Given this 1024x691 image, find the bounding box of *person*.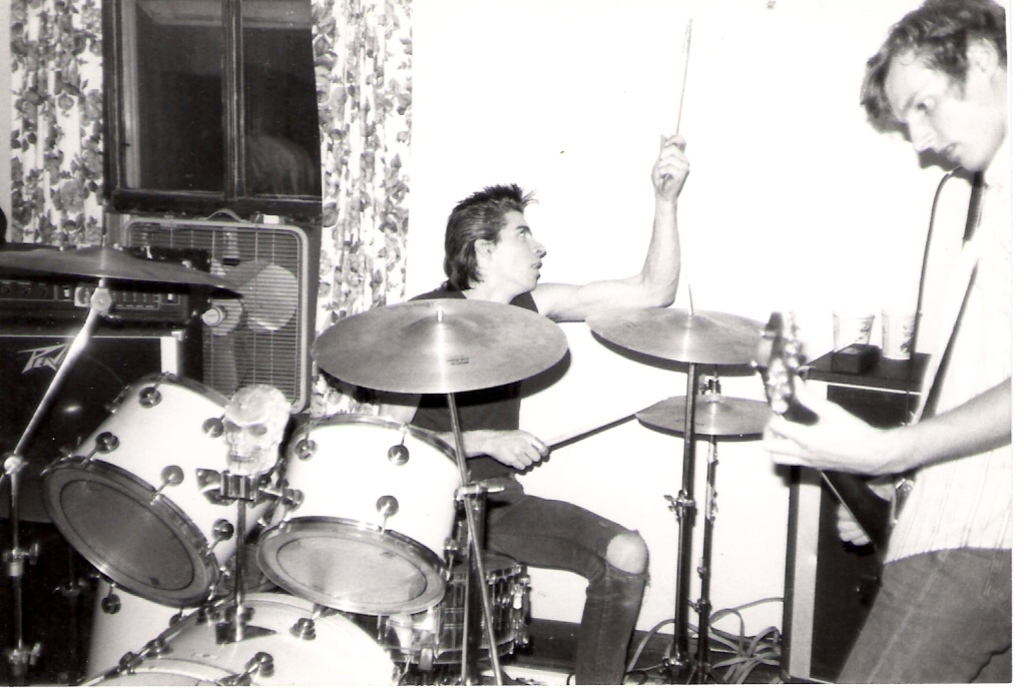
411/134/699/690.
